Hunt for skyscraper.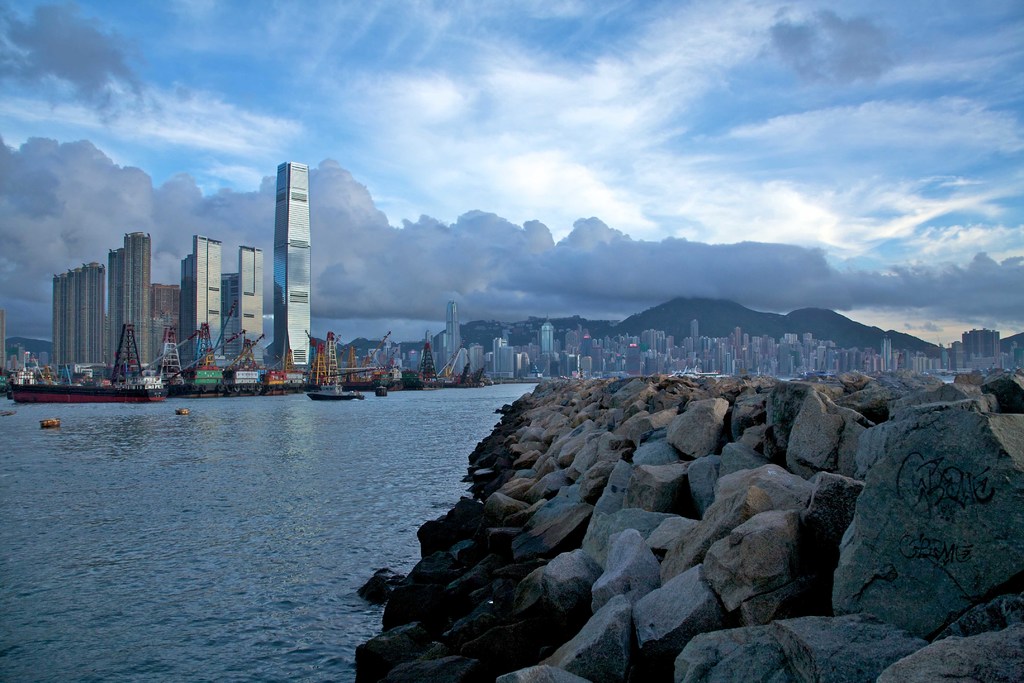
Hunted down at <bbox>211, 274, 243, 365</bbox>.
